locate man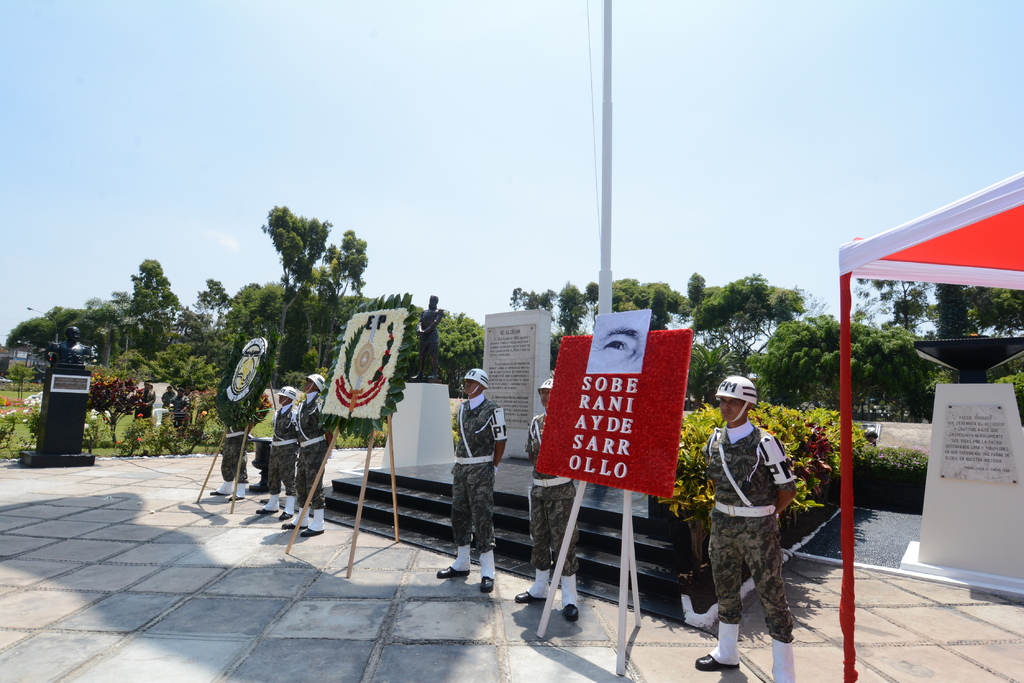
<bbox>513, 378, 579, 625</bbox>
